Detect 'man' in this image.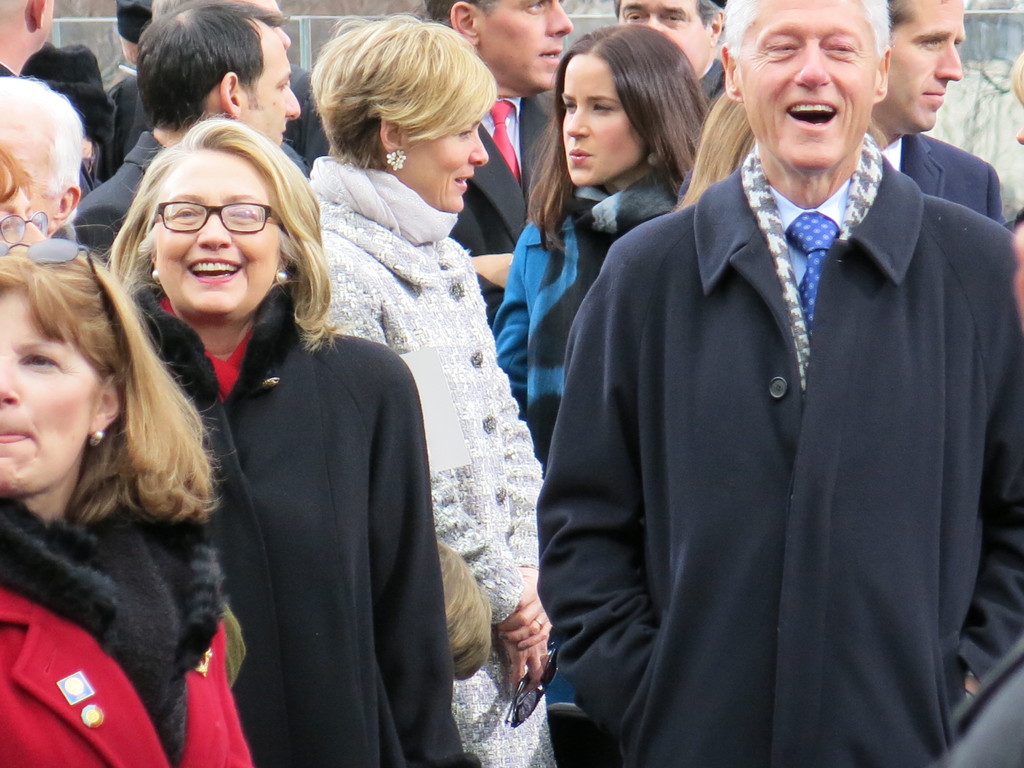
Detection: bbox=(618, 0, 732, 106).
